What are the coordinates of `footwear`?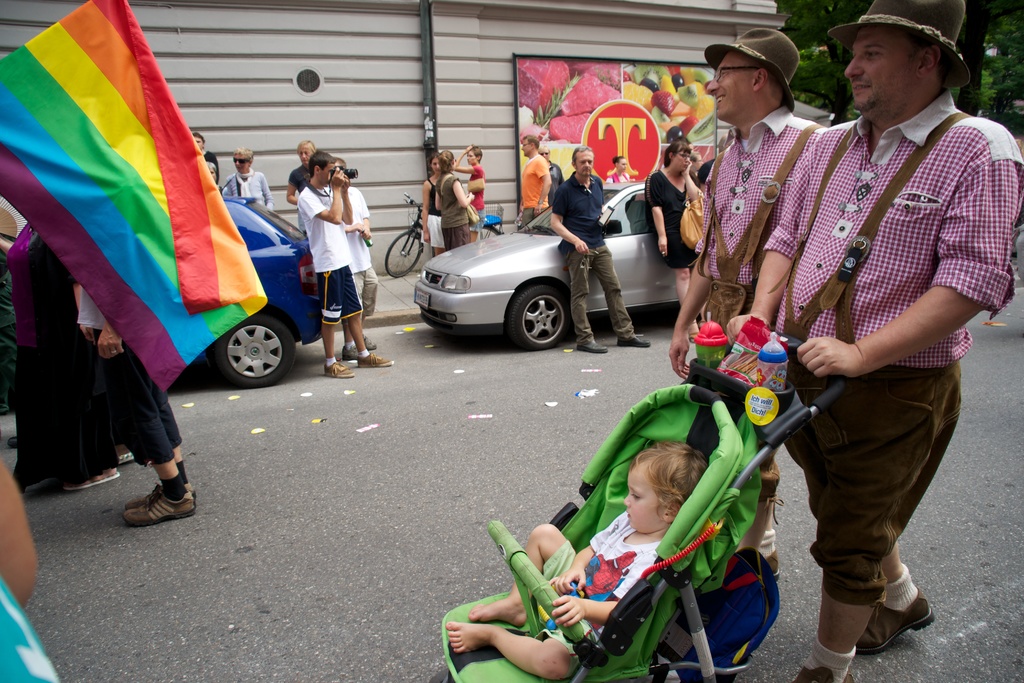
bbox=[580, 340, 606, 355].
